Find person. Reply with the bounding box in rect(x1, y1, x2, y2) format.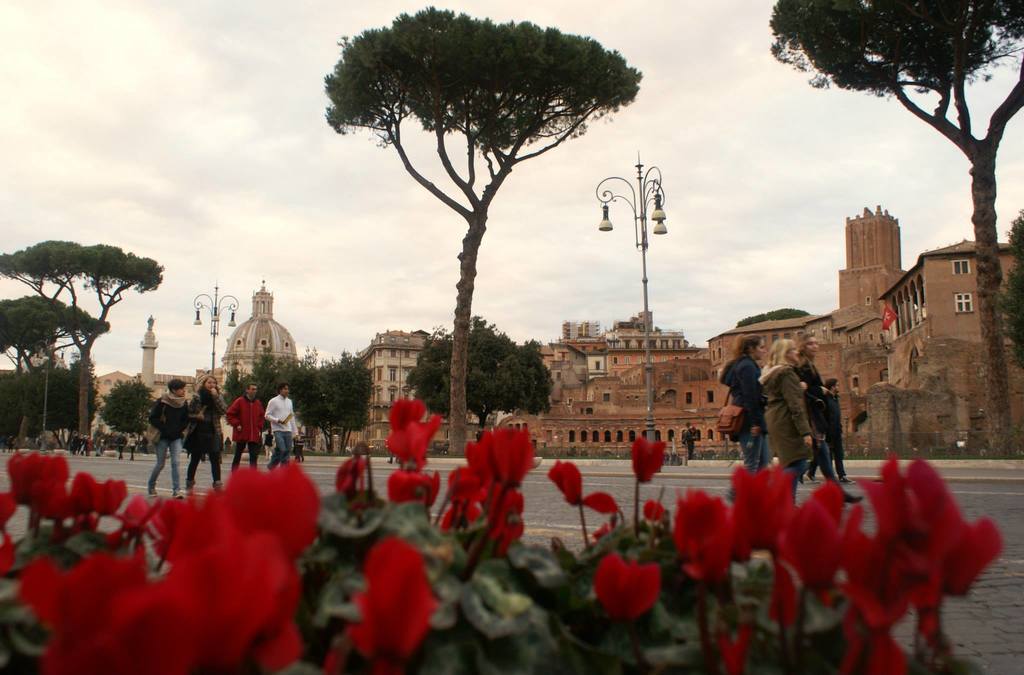
rect(220, 374, 273, 477).
